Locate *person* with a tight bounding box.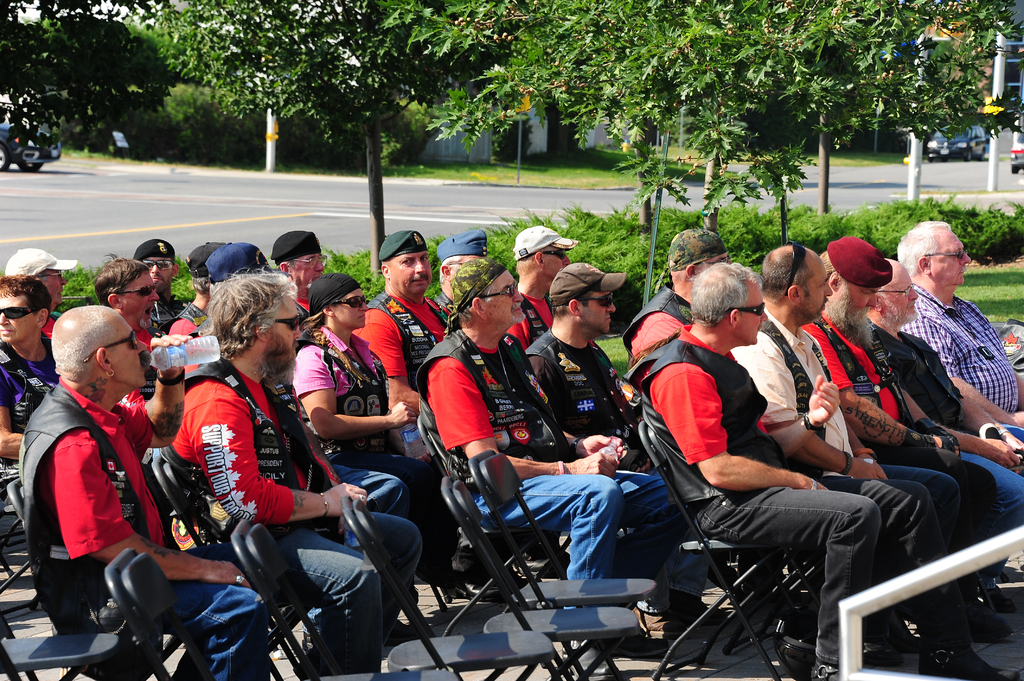
locate(292, 266, 457, 586).
